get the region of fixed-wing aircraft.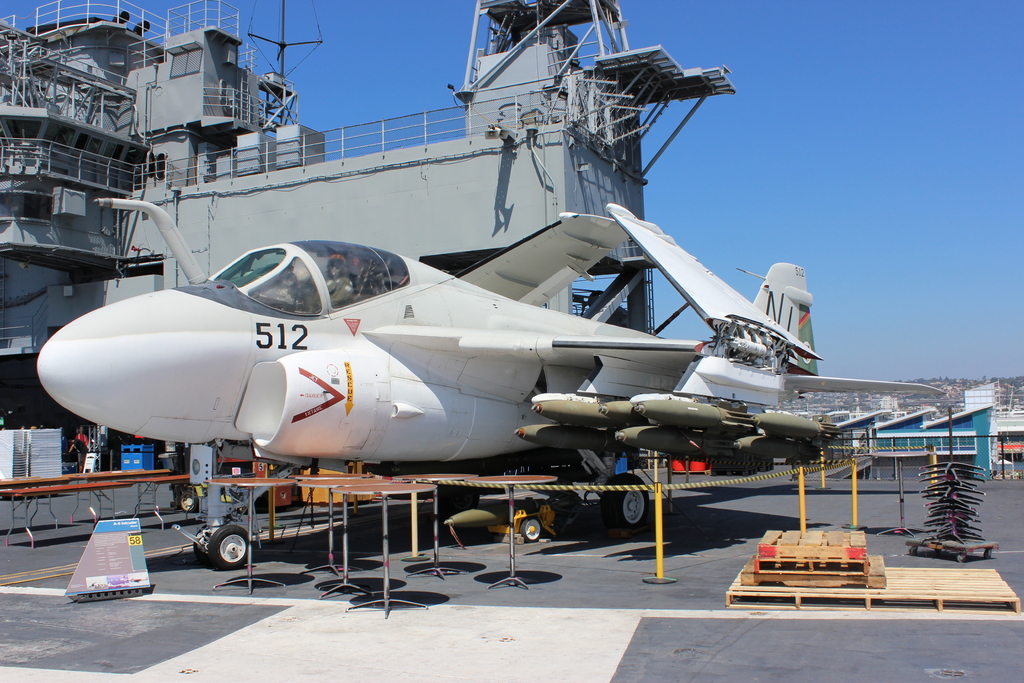
box=[37, 195, 948, 569].
